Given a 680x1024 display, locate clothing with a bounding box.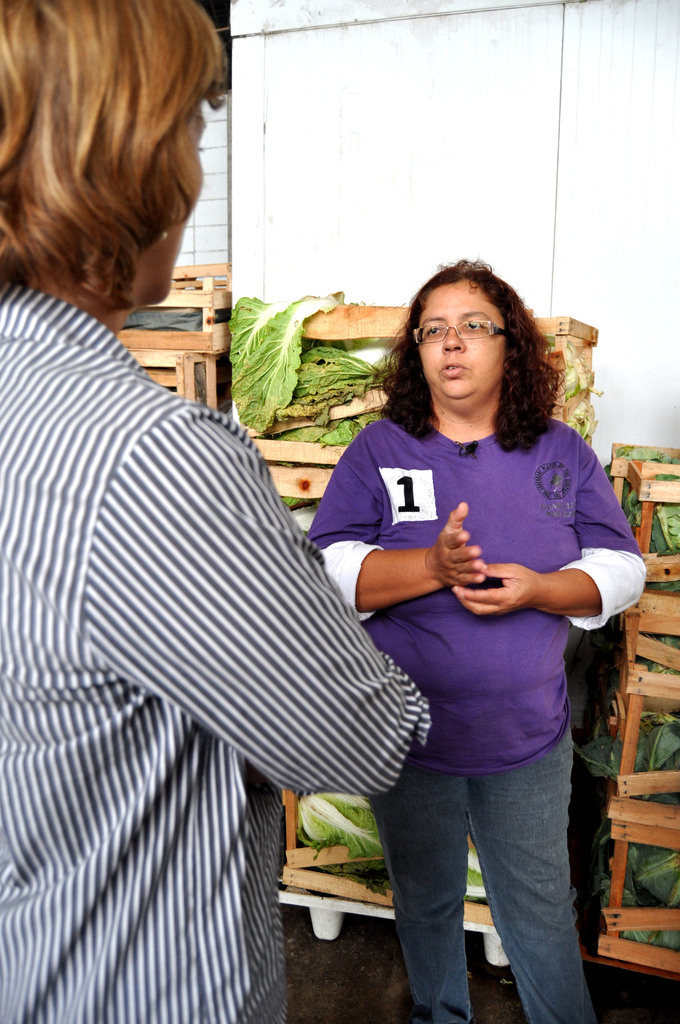
Located: detection(291, 411, 633, 1023).
